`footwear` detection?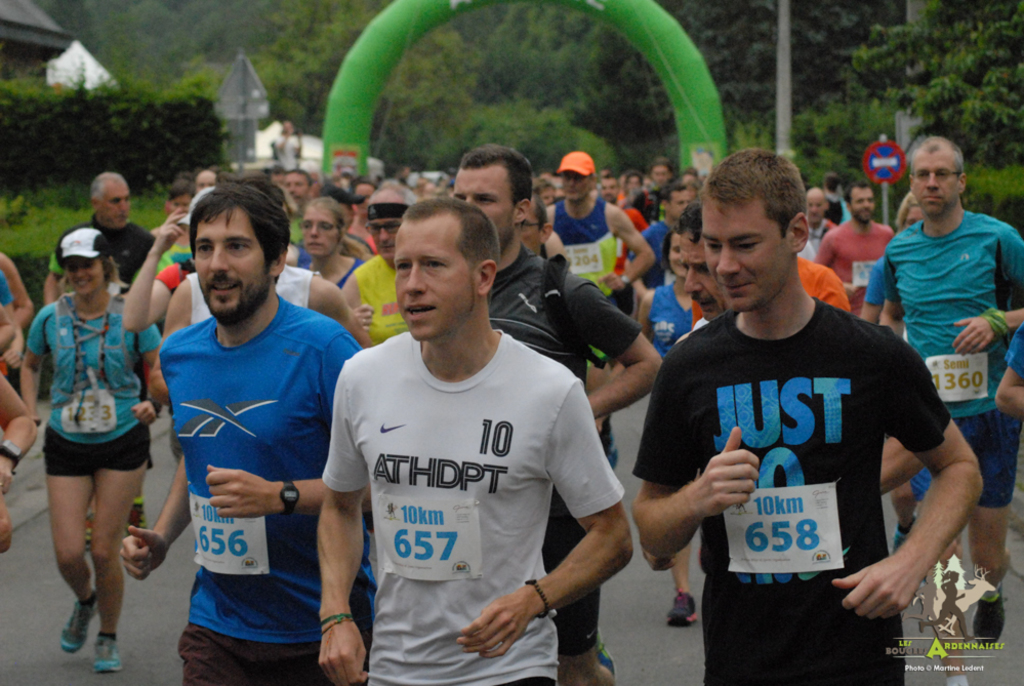
[x1=599, y1=624, x2=615, y2=676]
